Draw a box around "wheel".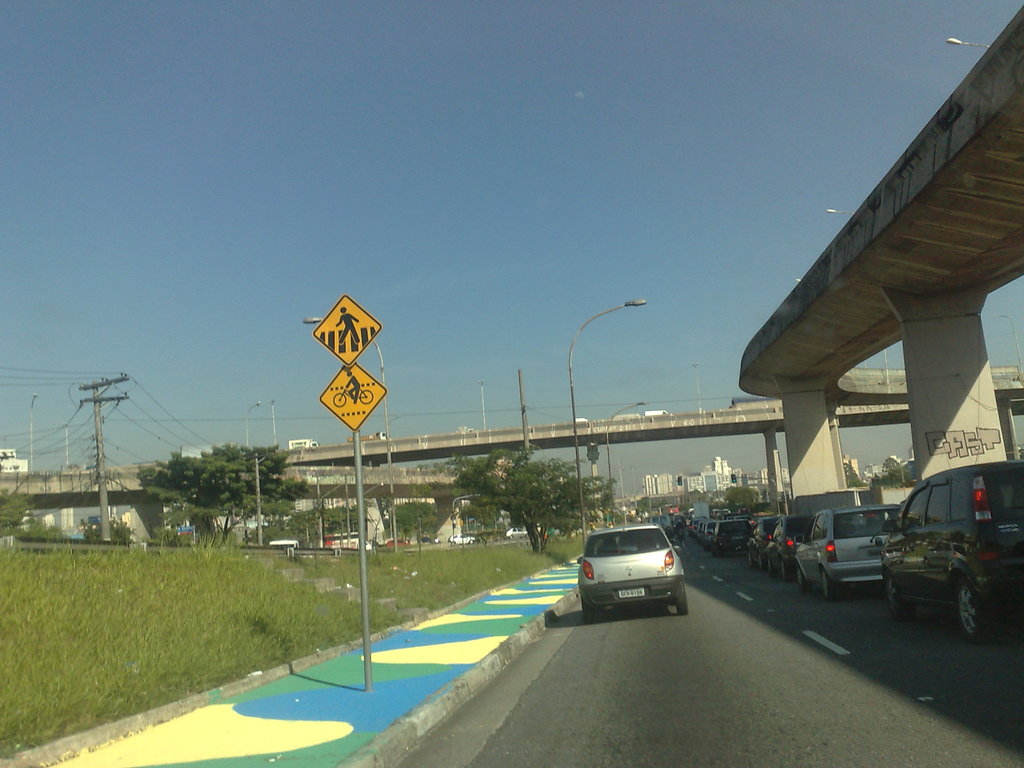
detection(884, 575, 913, 616).
